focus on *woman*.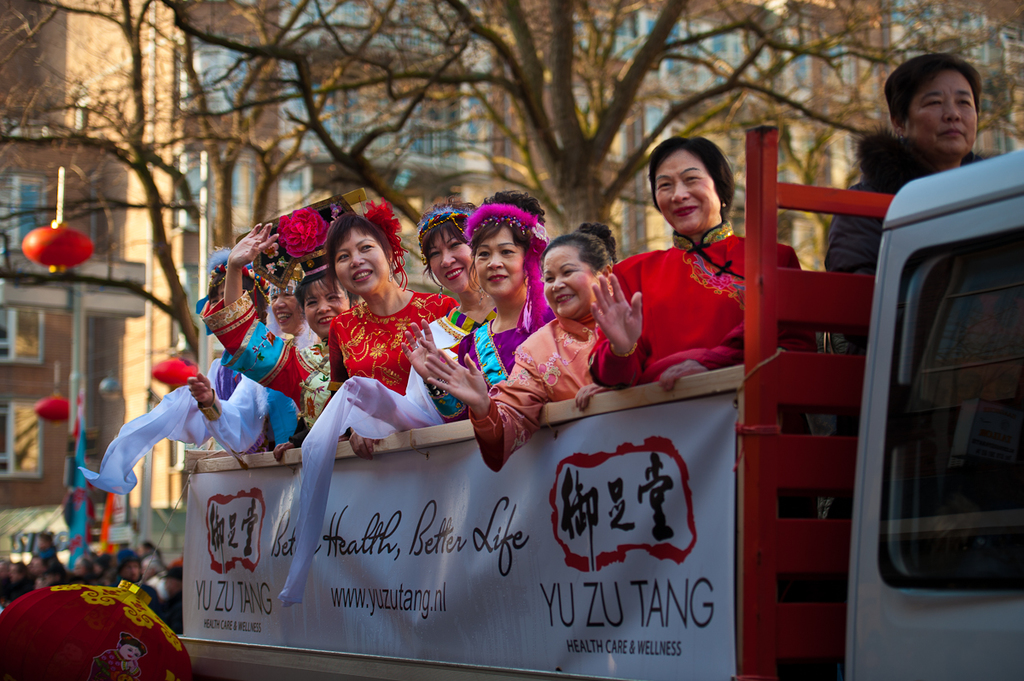
Focused at region(318, 203, 447, 461).
